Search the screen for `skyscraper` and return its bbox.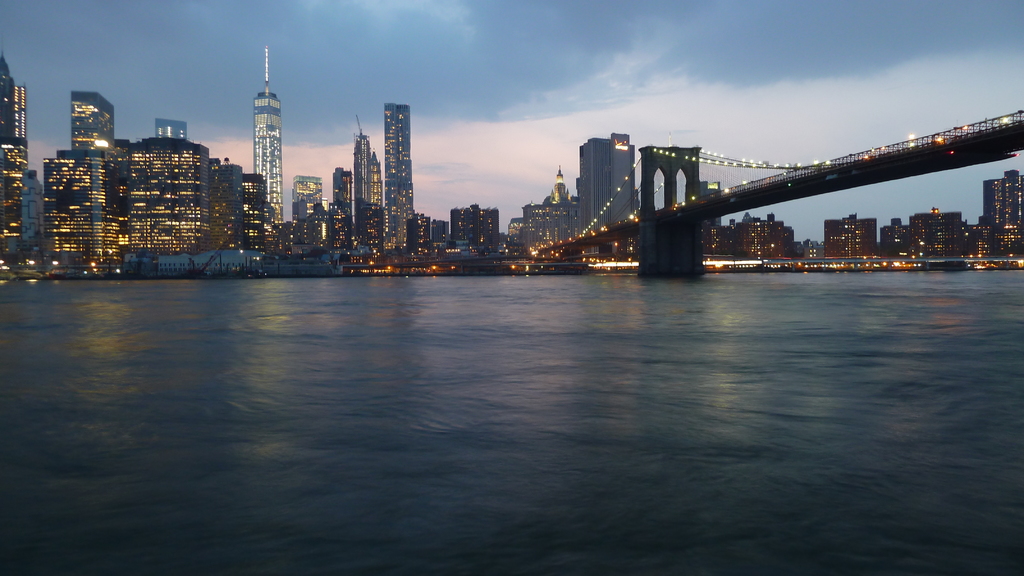
Found: x1=381, y1=104, x2=422, y2=266.
